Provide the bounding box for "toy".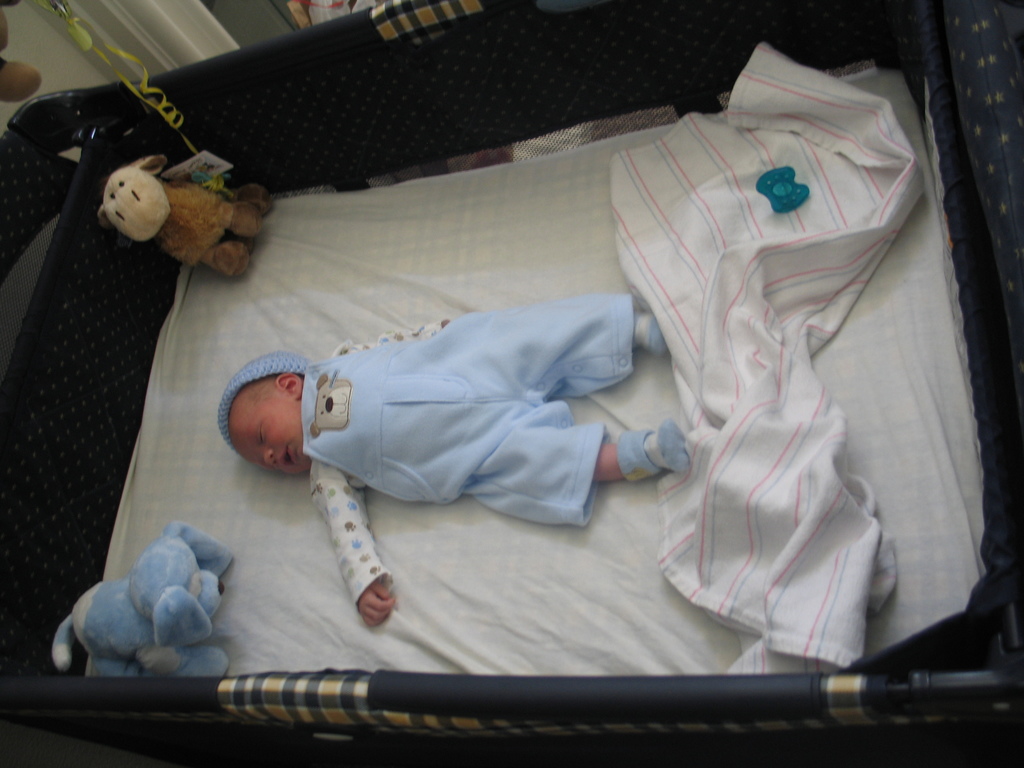
51, 513, 239, 691.
